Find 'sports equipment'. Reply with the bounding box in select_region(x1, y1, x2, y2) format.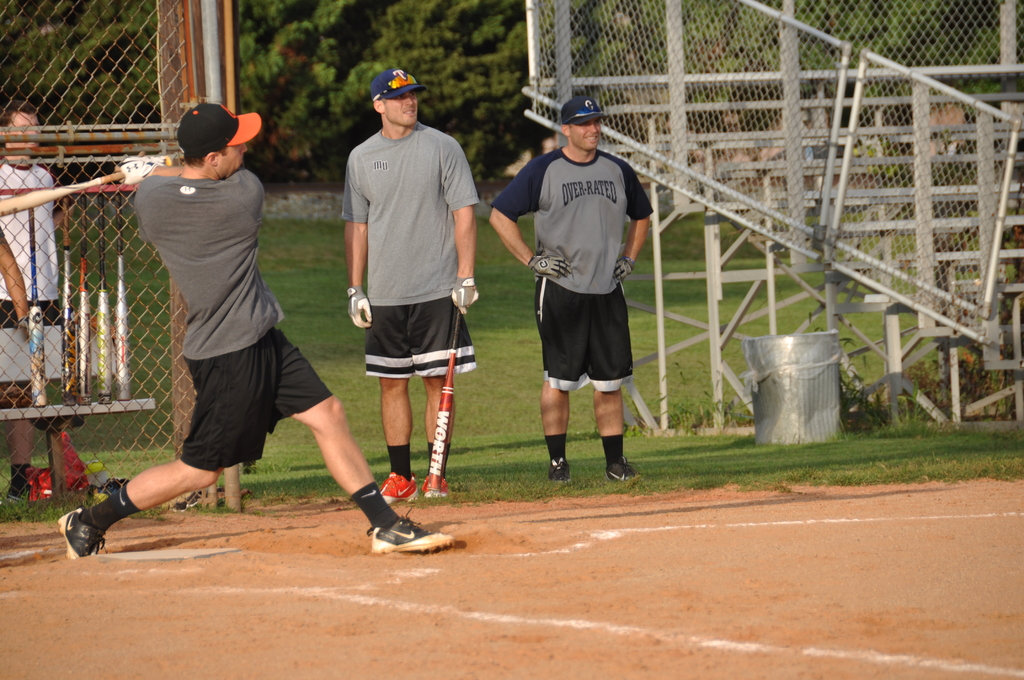
select_region(378, 508, 456, 555).
